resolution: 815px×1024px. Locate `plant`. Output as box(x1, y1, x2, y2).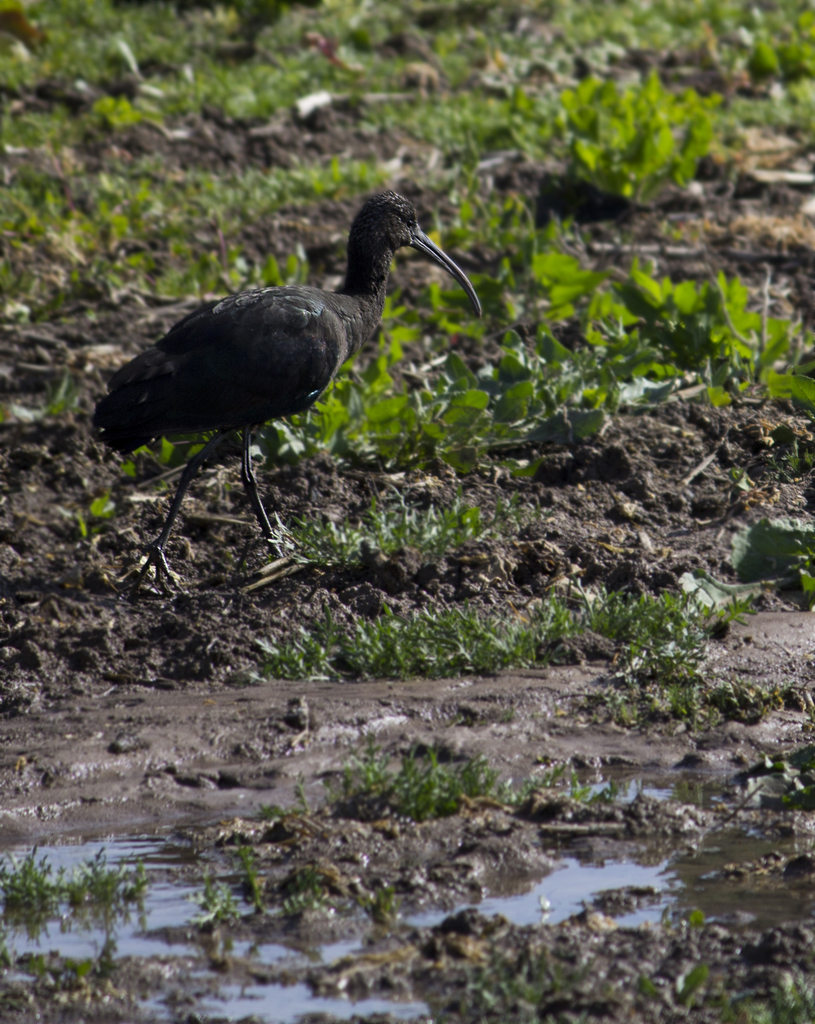
box(711, 260, 814, 407).
